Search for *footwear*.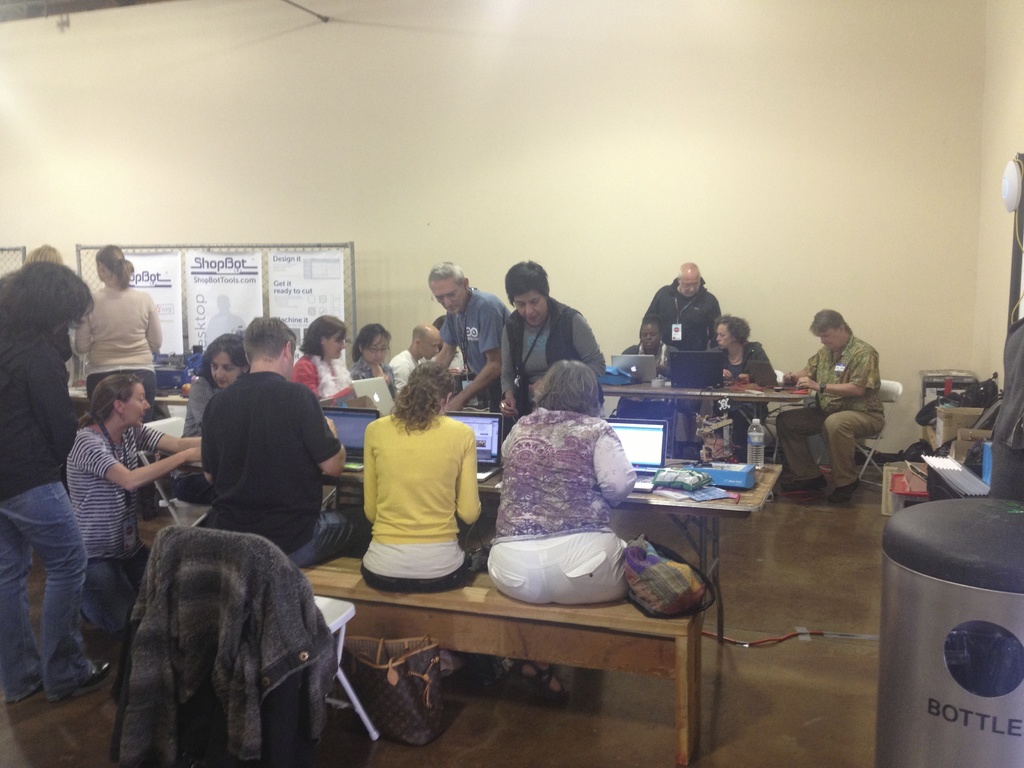
Found at (778, 471, 864, 495).
